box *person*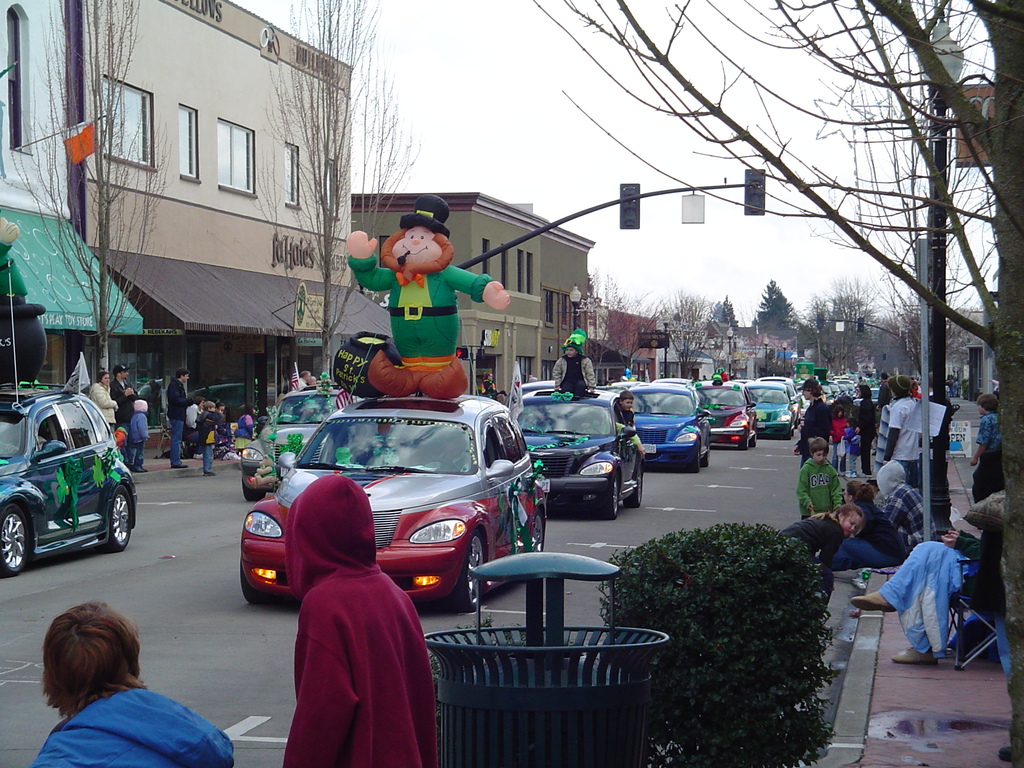
select_region(183, 397, 256, 473)
